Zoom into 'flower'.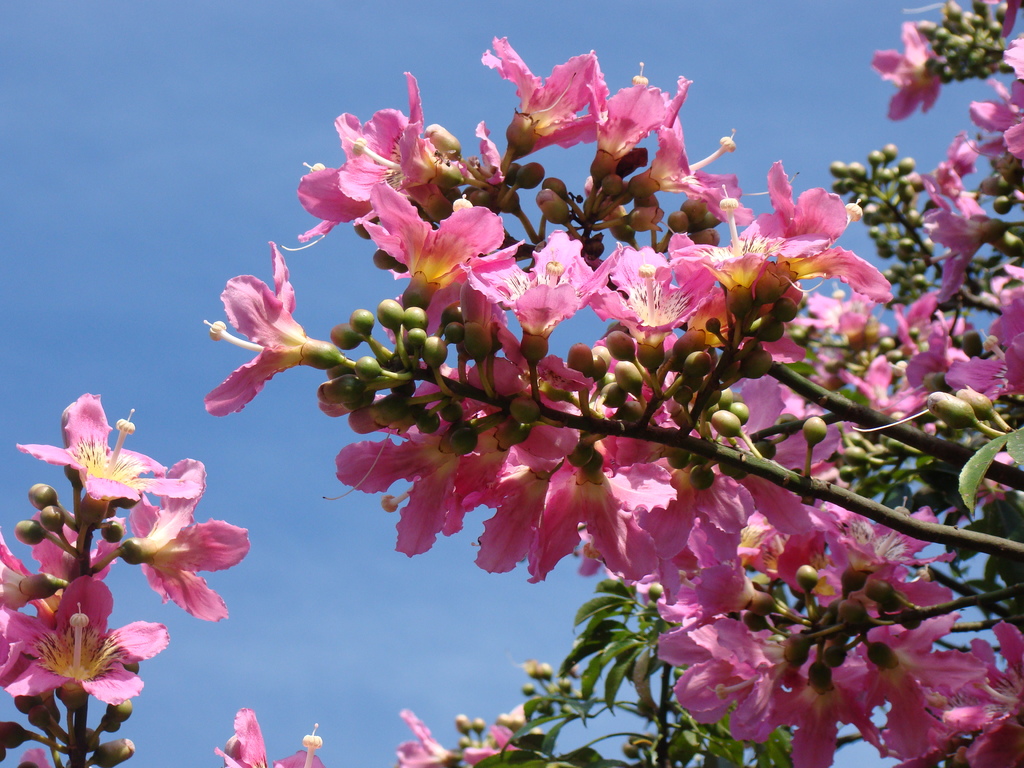
Zoom target: bbox=(579, 56, 700, 180).
